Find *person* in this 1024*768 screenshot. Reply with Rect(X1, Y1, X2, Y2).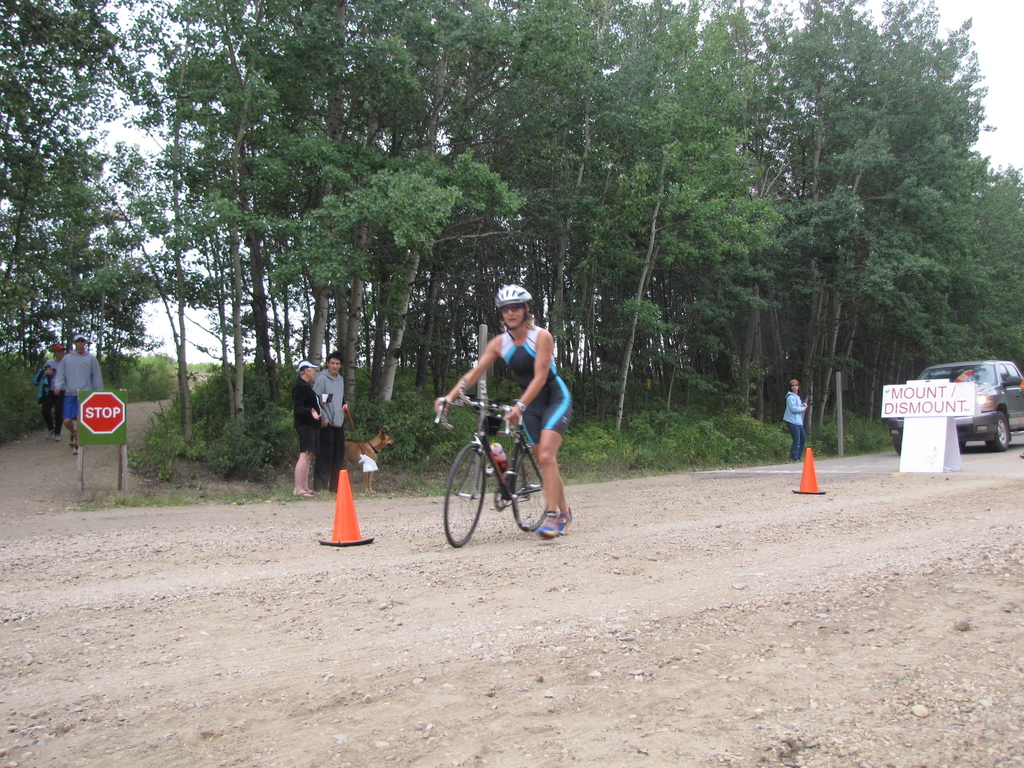
Rect(785, 378, 812, 455).
